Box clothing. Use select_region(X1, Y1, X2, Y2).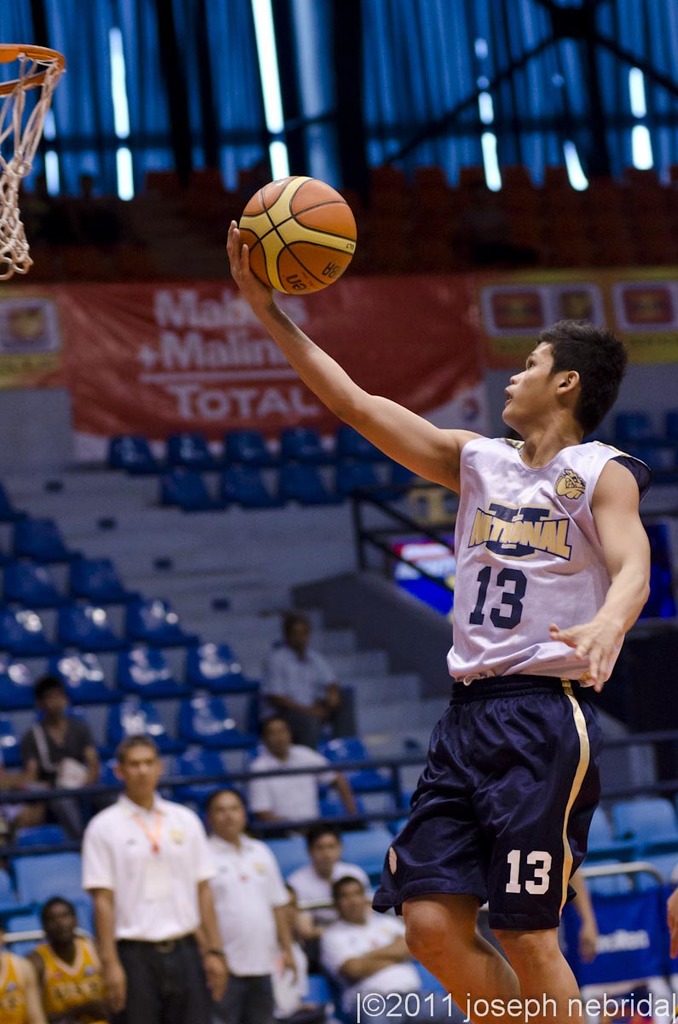
select_region(373, 434, 652, 932).
